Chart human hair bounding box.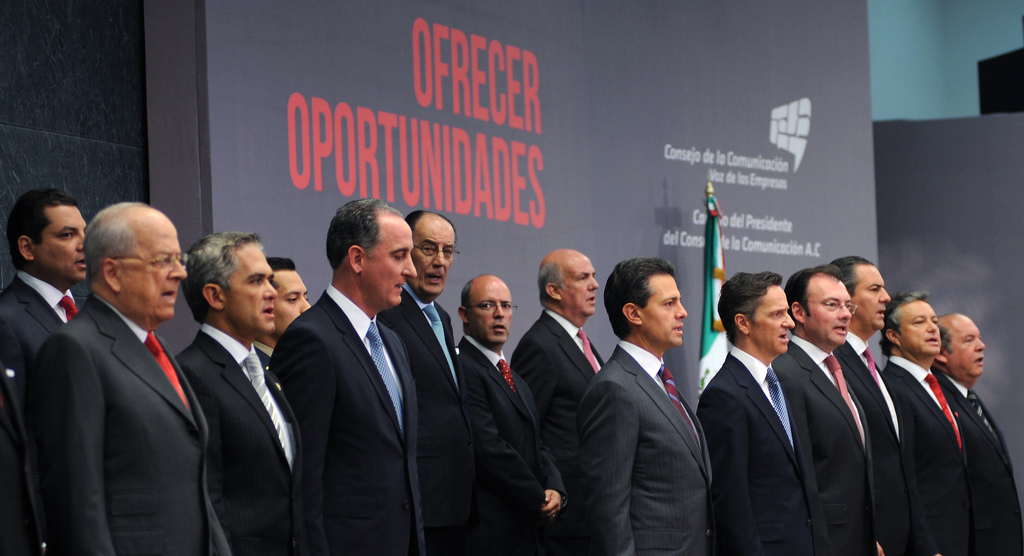
Charted: left=458, top=273, right=486, bottom=319.
